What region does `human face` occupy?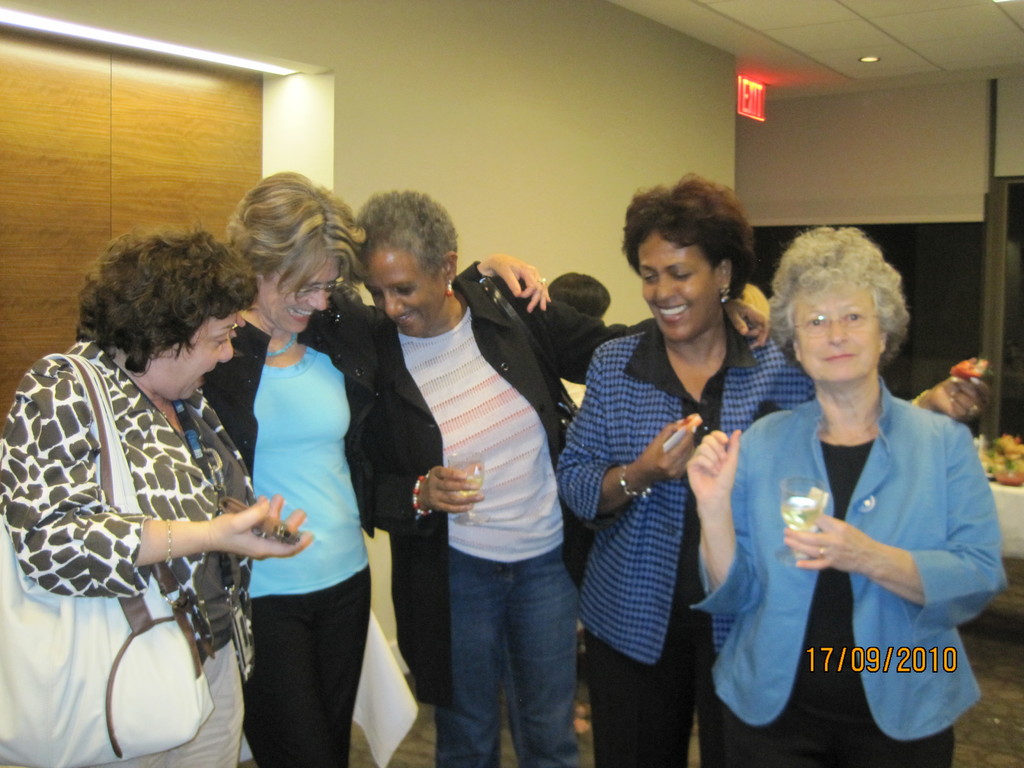
l=363, t=253, r=445, b=331.
